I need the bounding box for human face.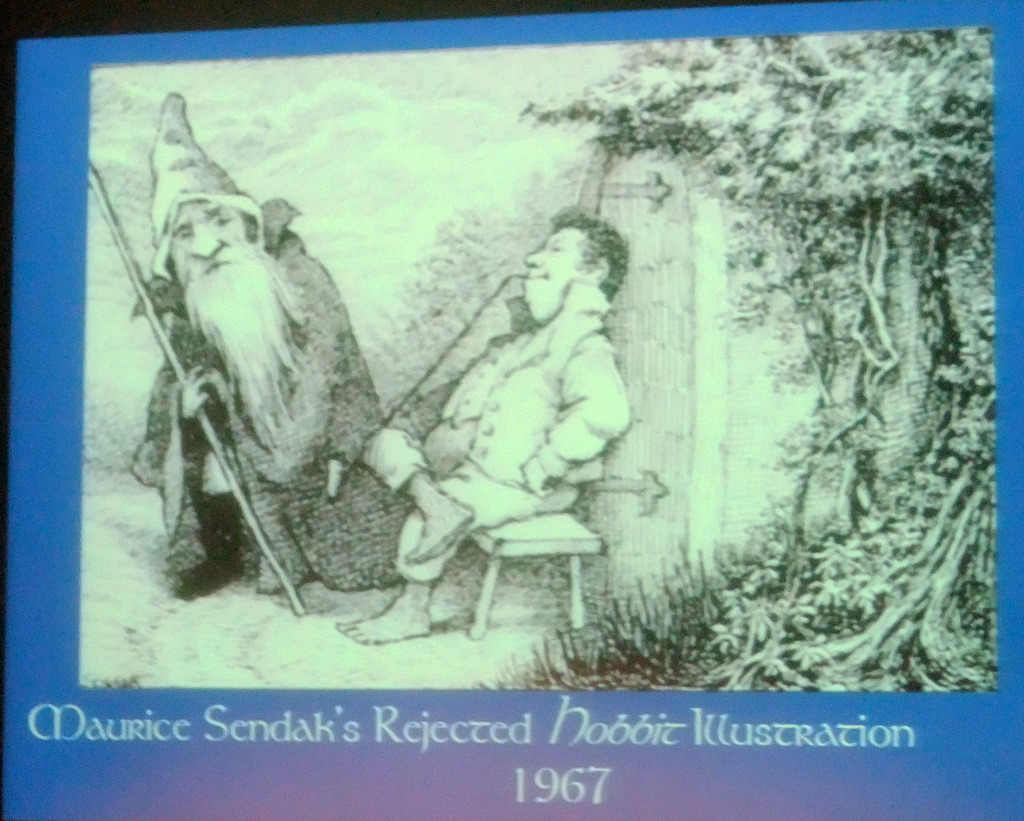
Here it is: <bbox>524, 227, 589, 320</bbox>.
